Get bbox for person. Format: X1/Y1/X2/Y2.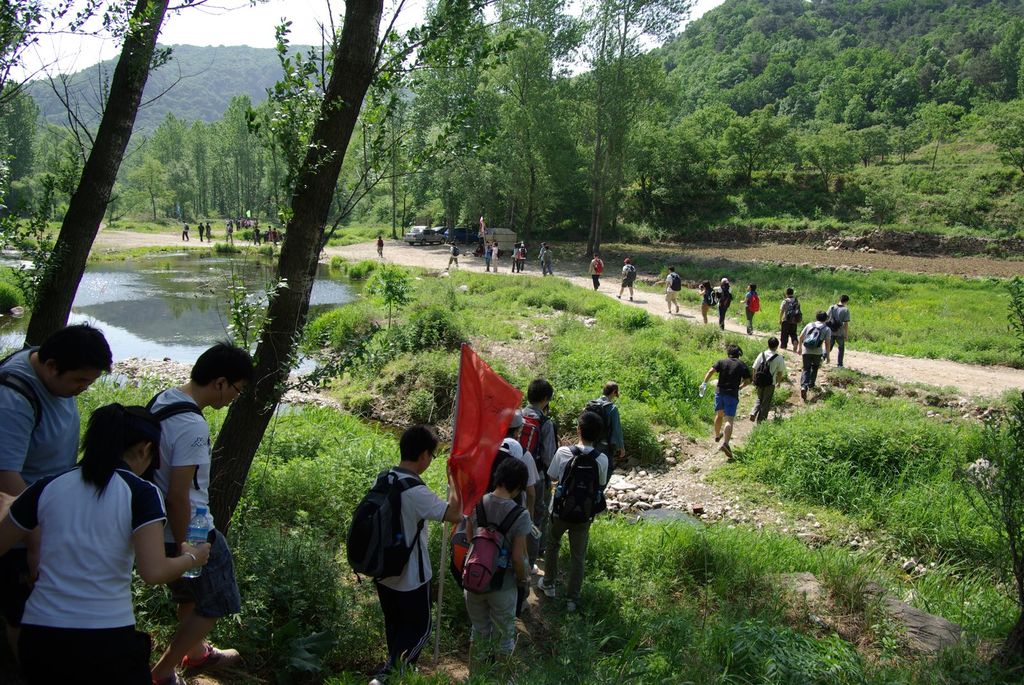
662/269/684/319.
